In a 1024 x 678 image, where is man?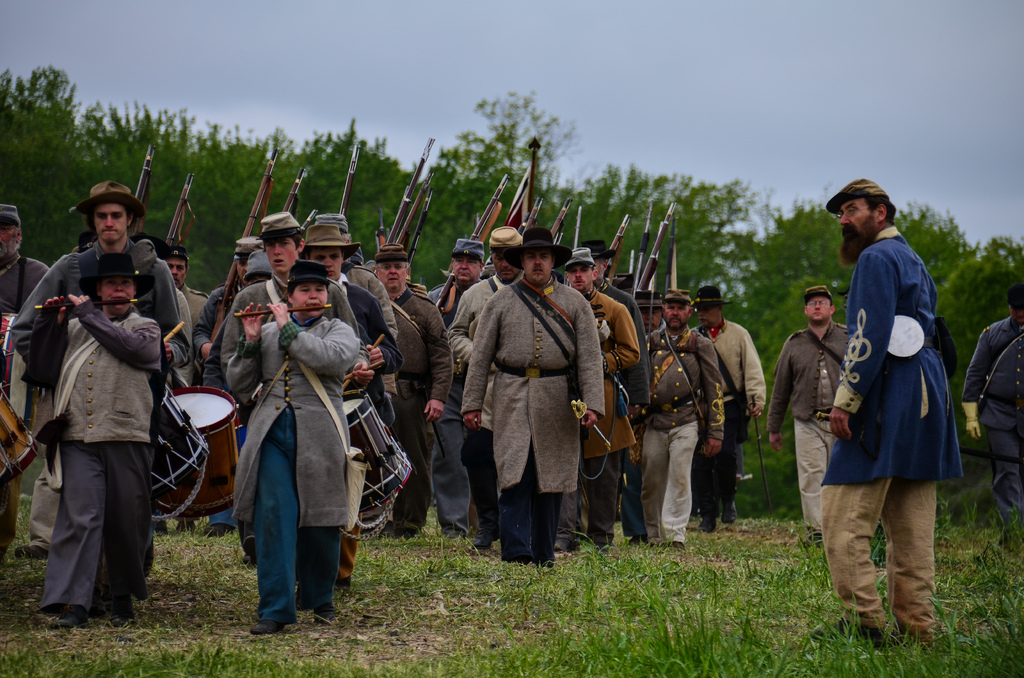
box=[218, 211, 373, 537].
